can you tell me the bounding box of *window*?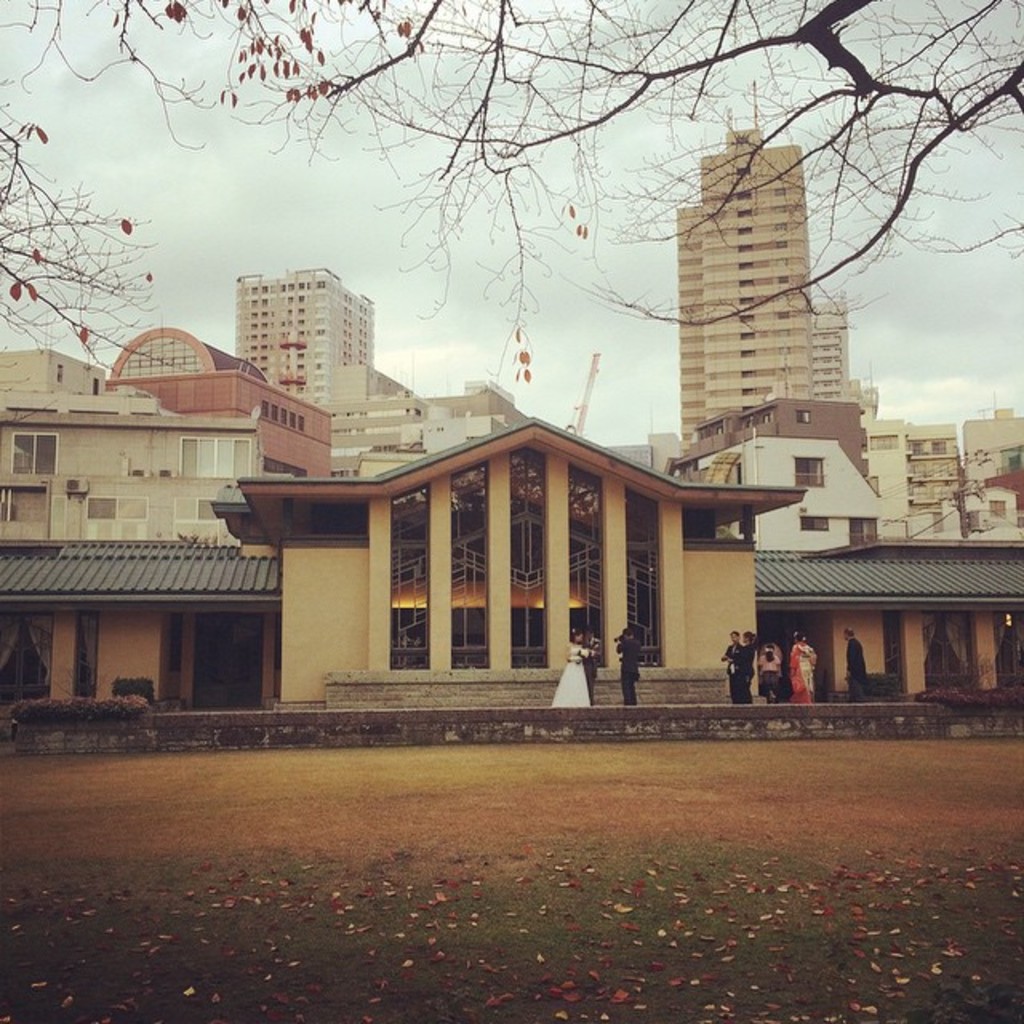
(792,453,829,488).
